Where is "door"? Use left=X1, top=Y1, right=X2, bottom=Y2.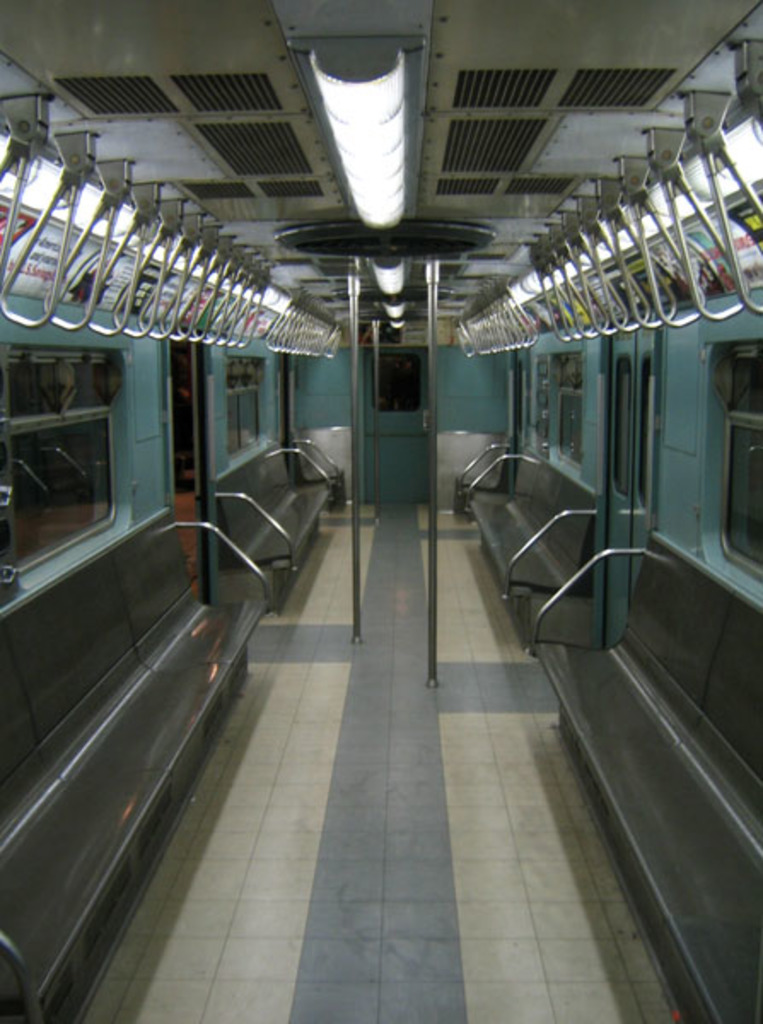
left=601, top=324, right=654, bottom=637.
